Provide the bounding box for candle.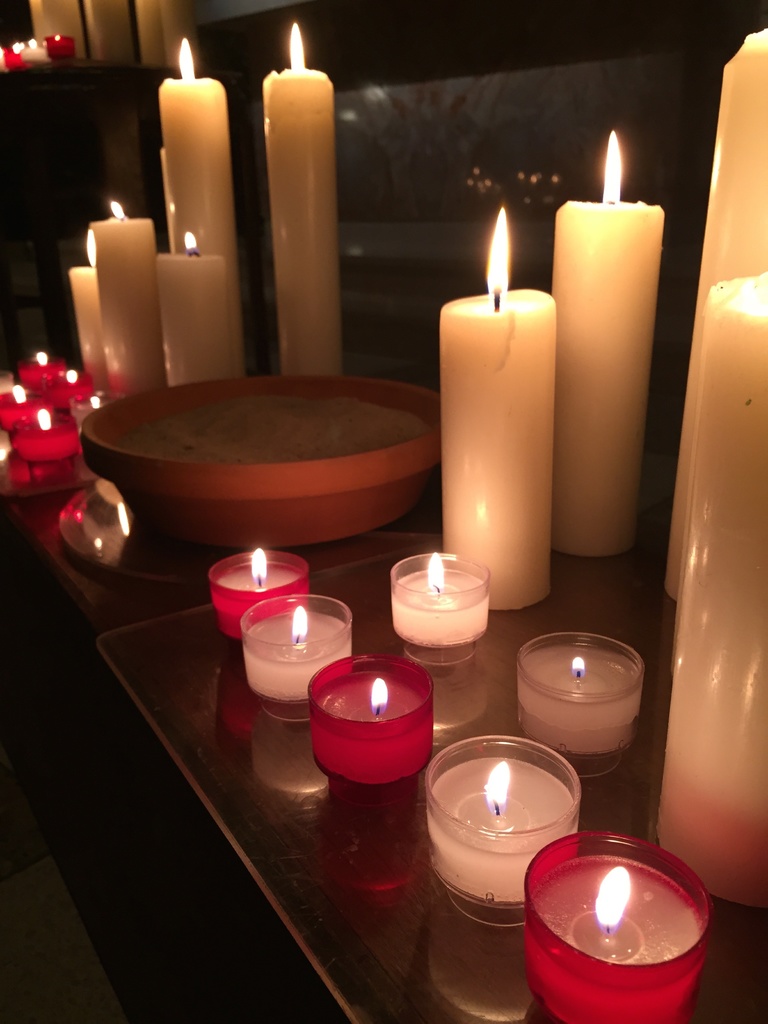
{"left": 305, "top": 646, "right": 428, "bottom": 783}.
